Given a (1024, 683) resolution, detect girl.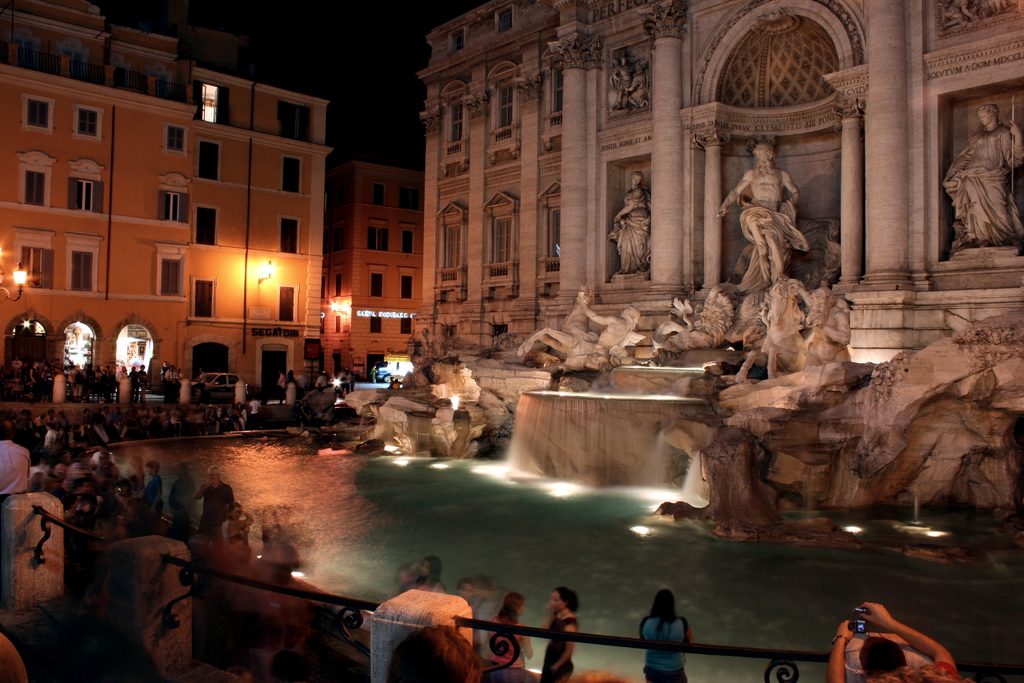
BBox(940, 100, 1022, 245).
